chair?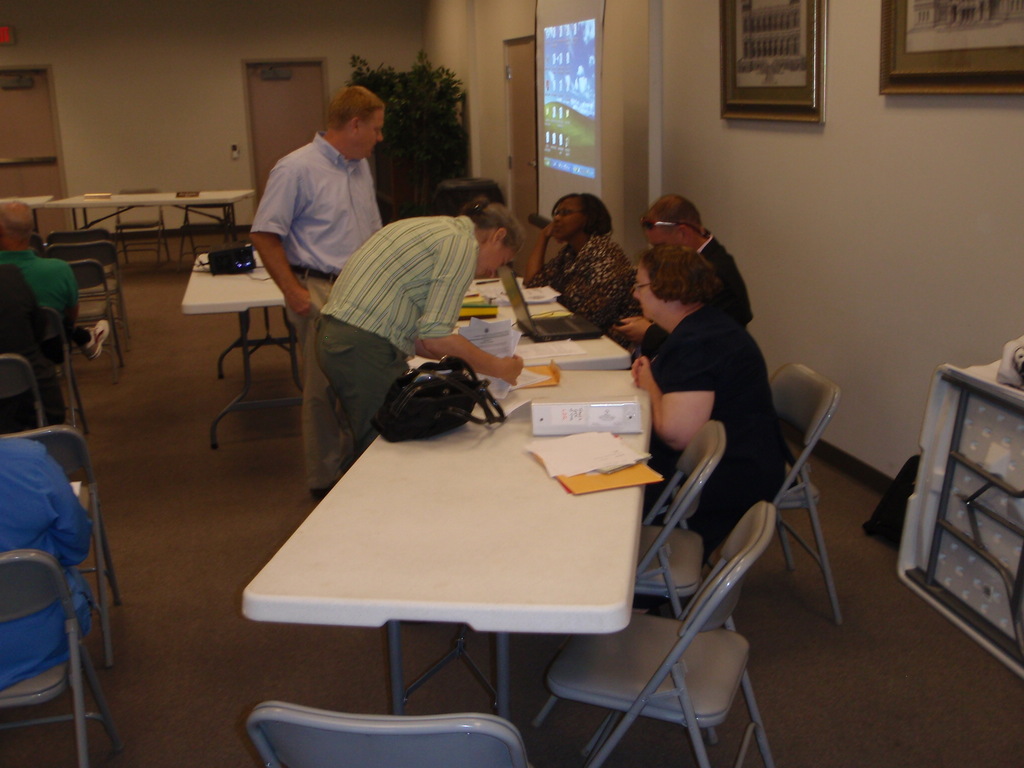
detection(0, 420, 127, 668)
